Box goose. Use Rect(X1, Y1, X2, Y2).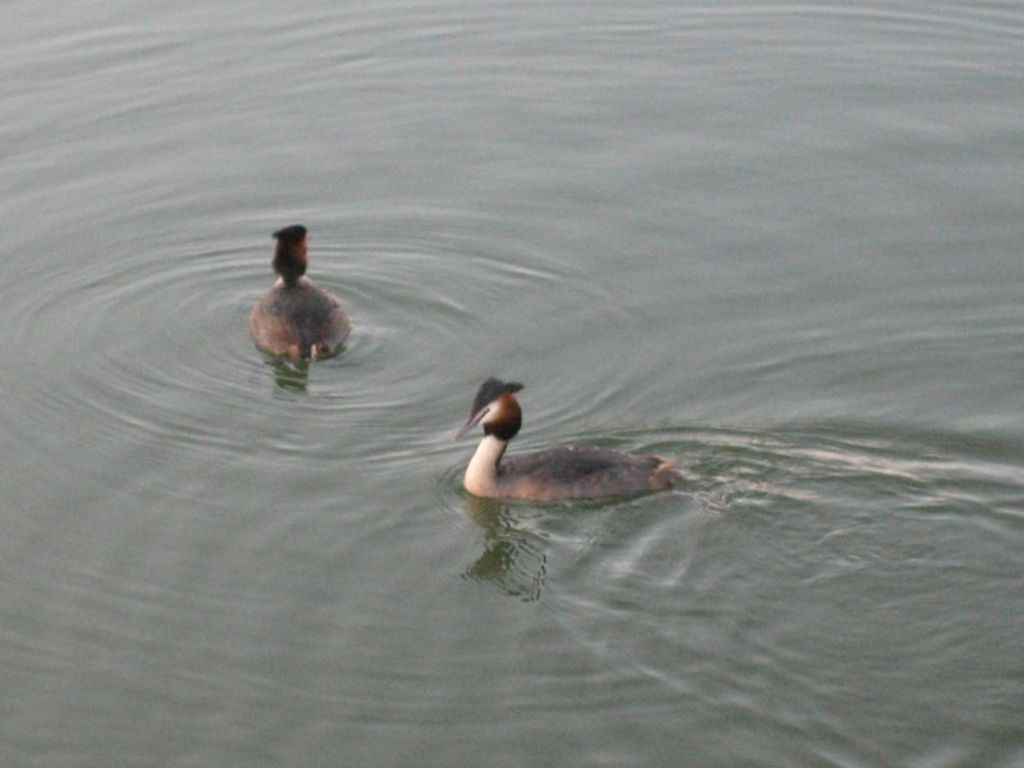
Rect(458, 385, 678, 499).
